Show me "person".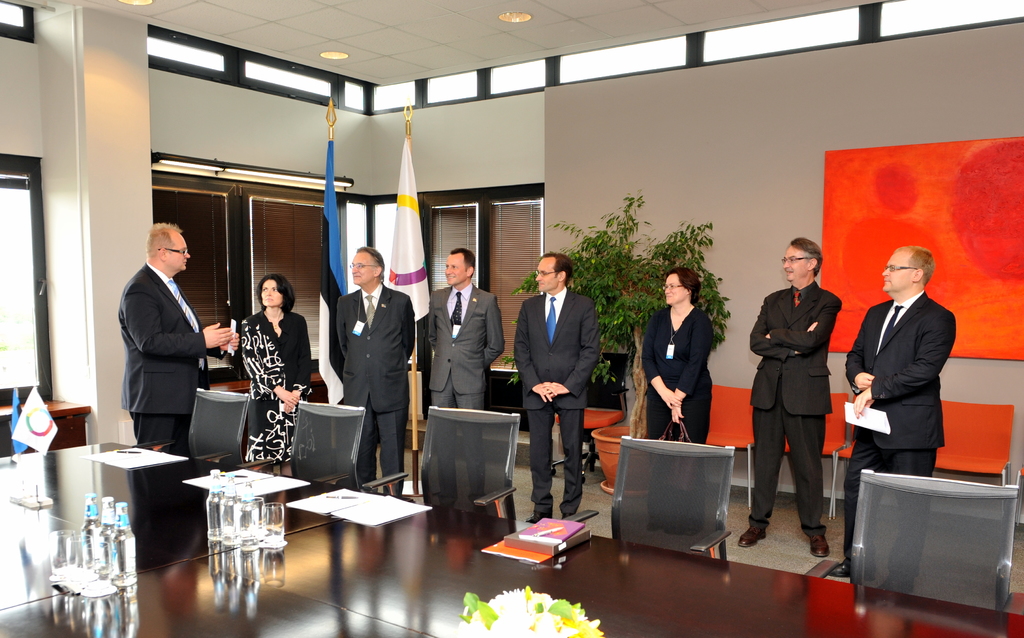
"person" is here: 116/220/241/443.
